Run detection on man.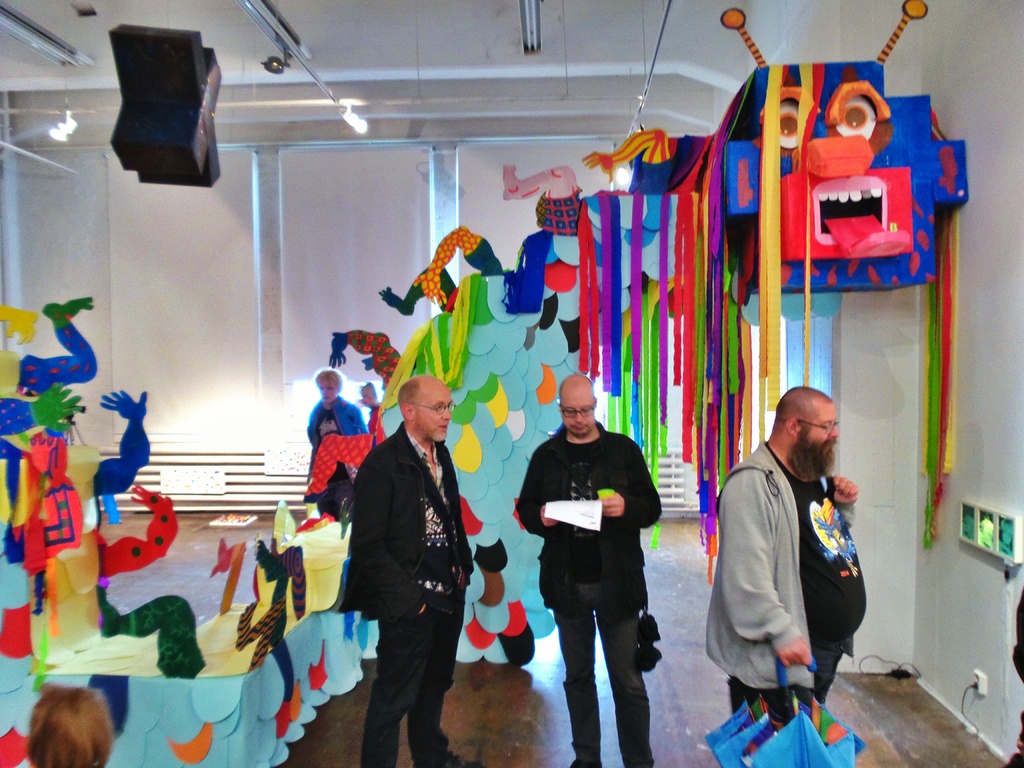
Result: (left=334, top=377, right=484, bottom=767).
